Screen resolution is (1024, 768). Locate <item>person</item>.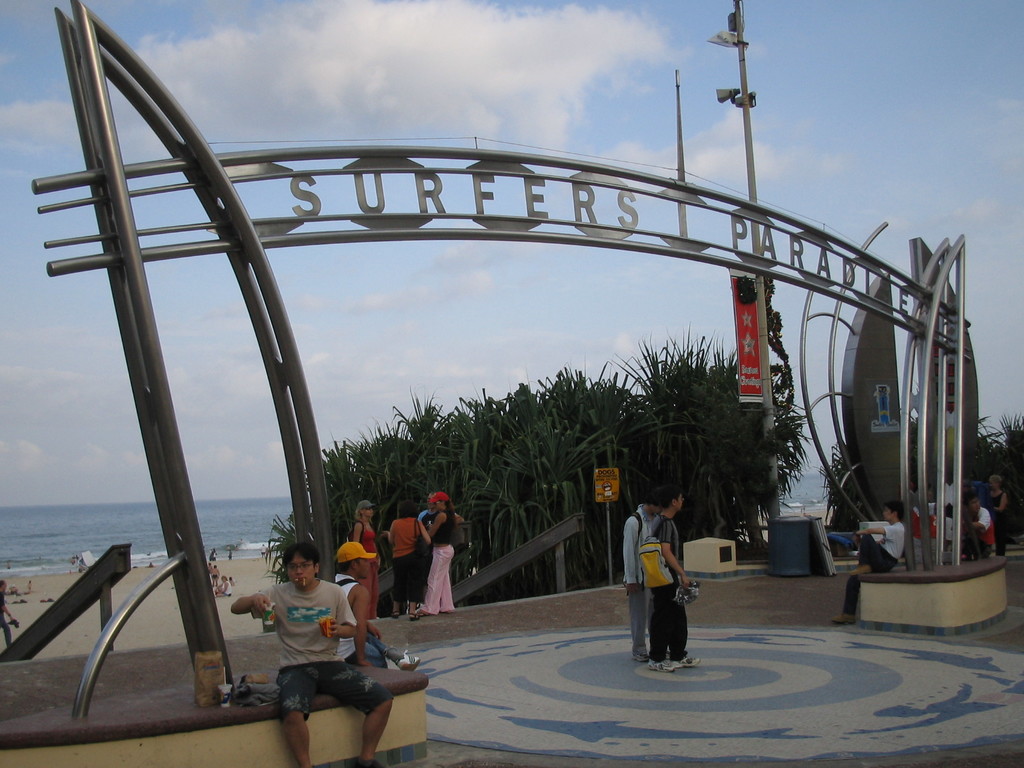
rect(230, 539, 396, 767).
